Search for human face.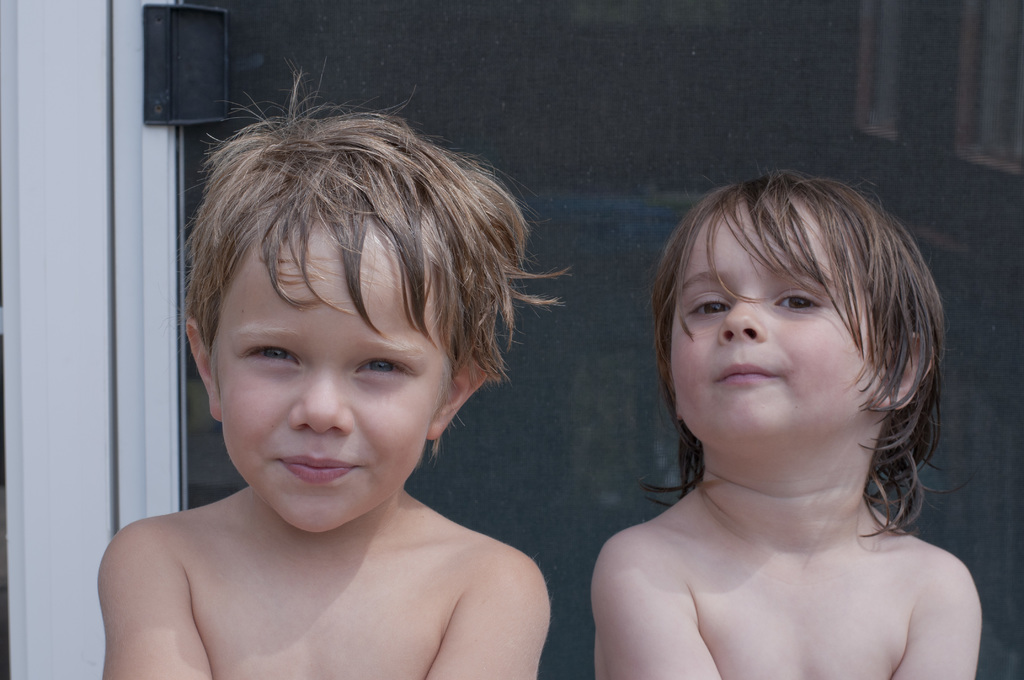
Found at <box>212,218,451,531</box>.
